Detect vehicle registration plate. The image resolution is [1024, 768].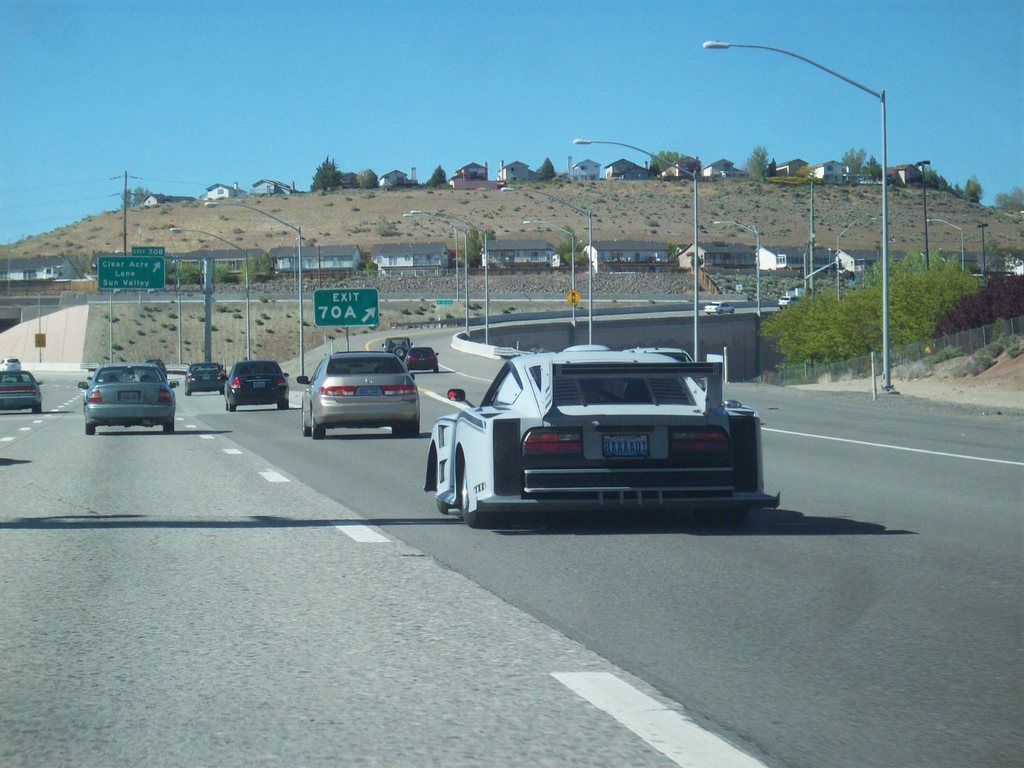
[left=120, top=392, right=141, bottom=401].
